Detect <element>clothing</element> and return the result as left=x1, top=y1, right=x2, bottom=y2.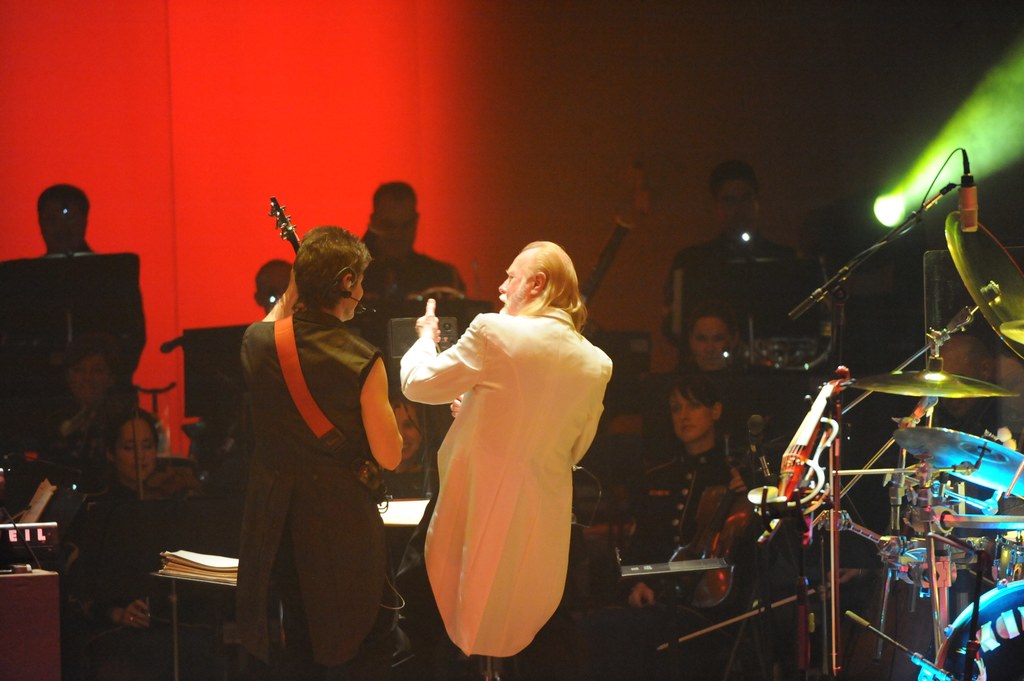
left=410, top=296, right=616, bottom=630.
